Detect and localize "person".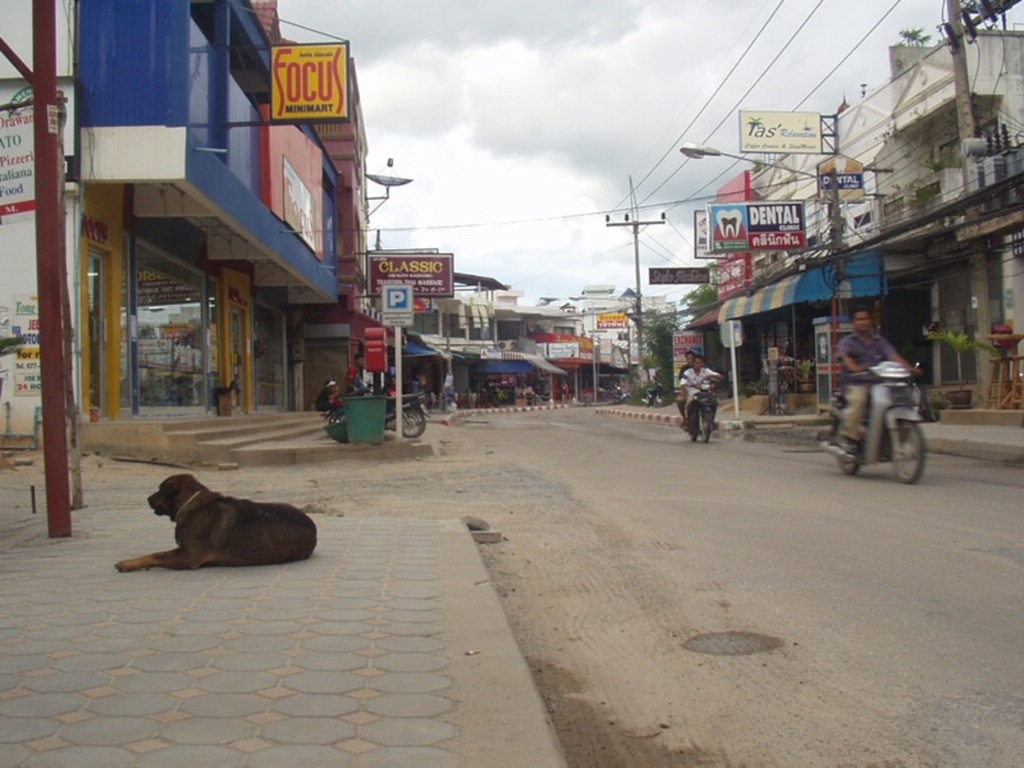
Localized at x1=676 y1=360 x2=728 y2=440.
